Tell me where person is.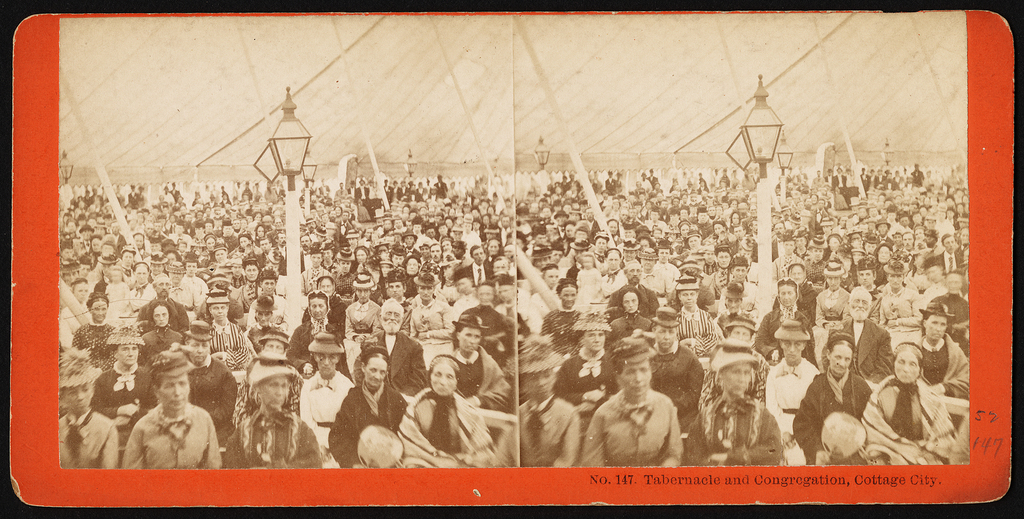
person is at rect(57, 161, 970, 466).
